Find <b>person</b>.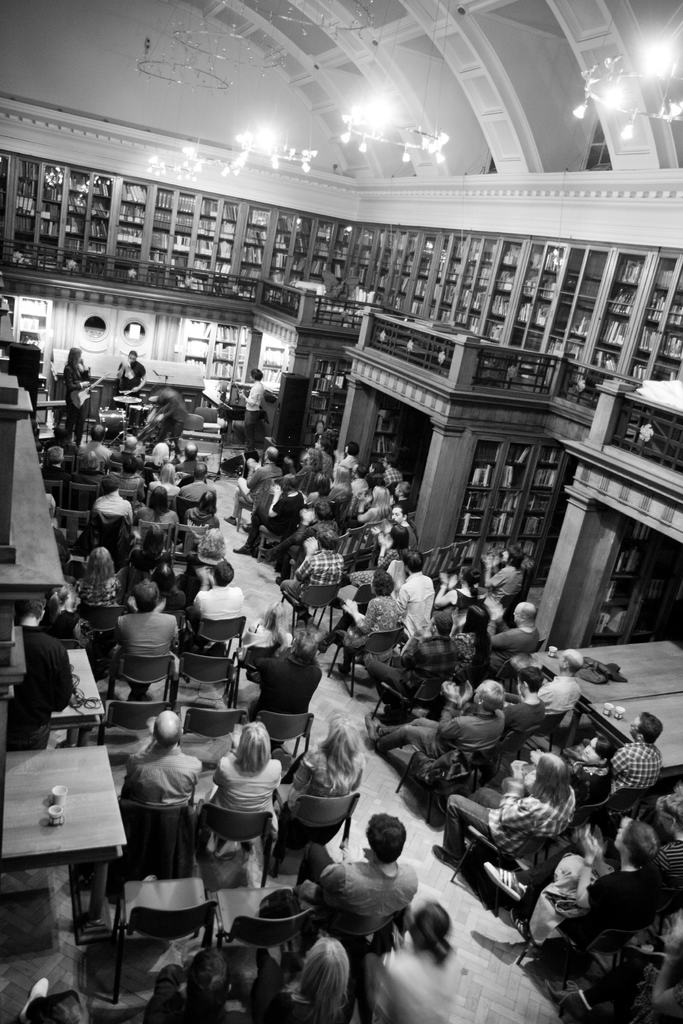
{"left": 67, "top": 452, "right": 103, "bottom": 491}.
